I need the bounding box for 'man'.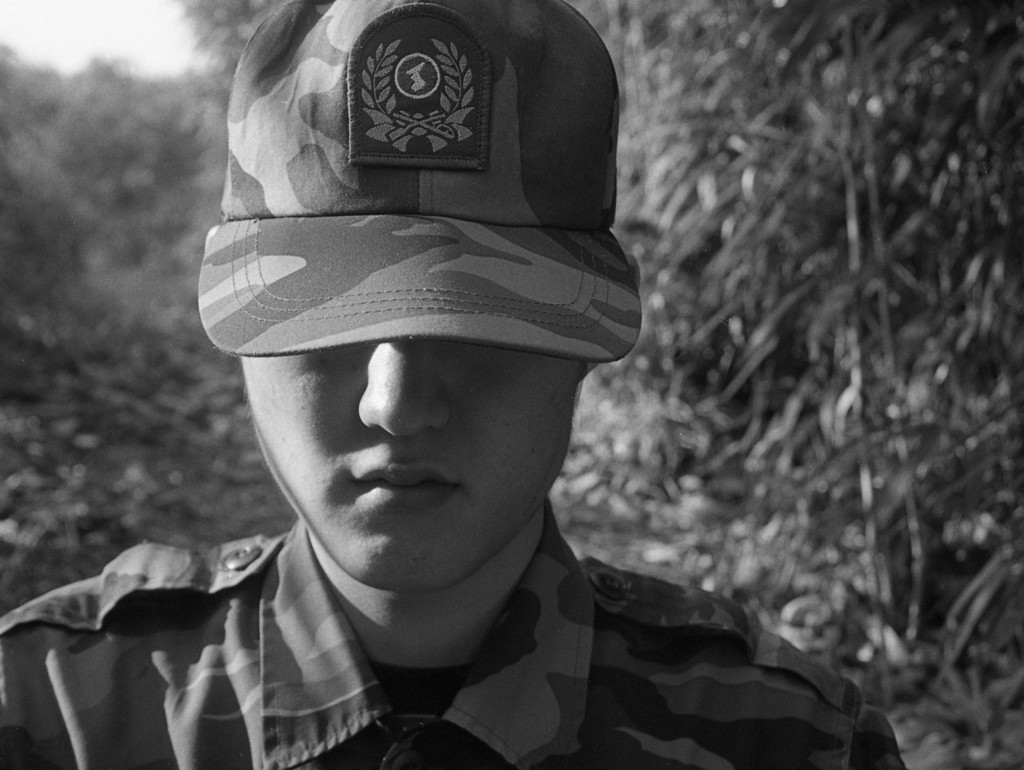
Here it is: 58:38:872:769.
